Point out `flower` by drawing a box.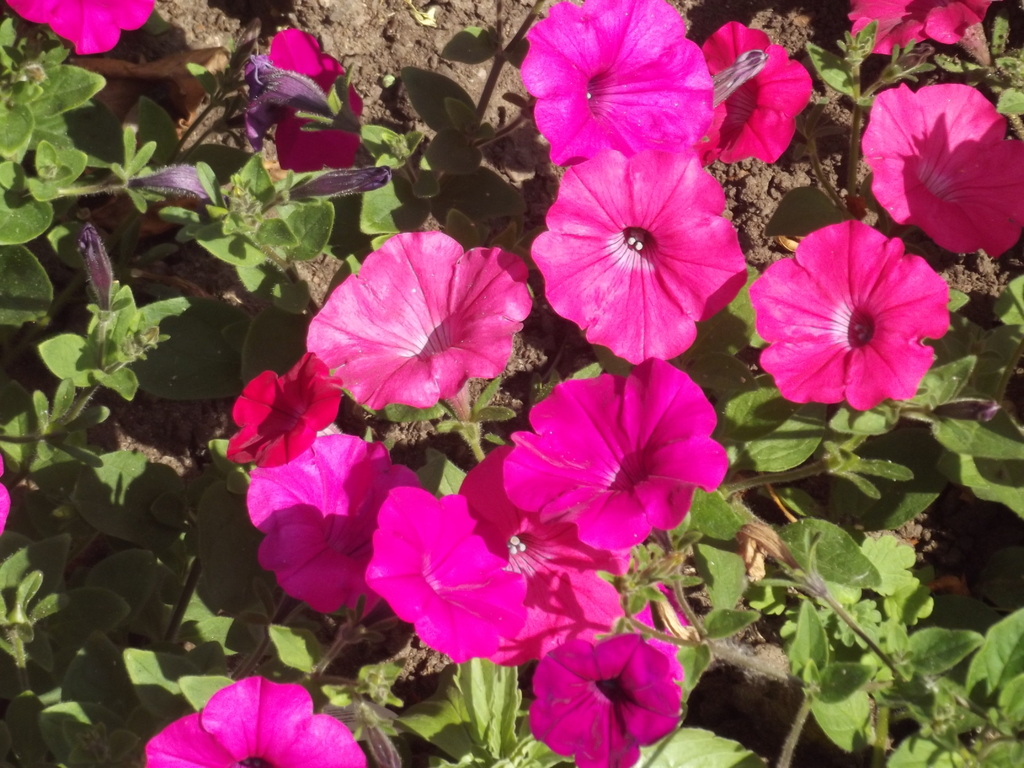
{"x1": 362, "y1": 494, "x2": 529, "y2": 669}.
